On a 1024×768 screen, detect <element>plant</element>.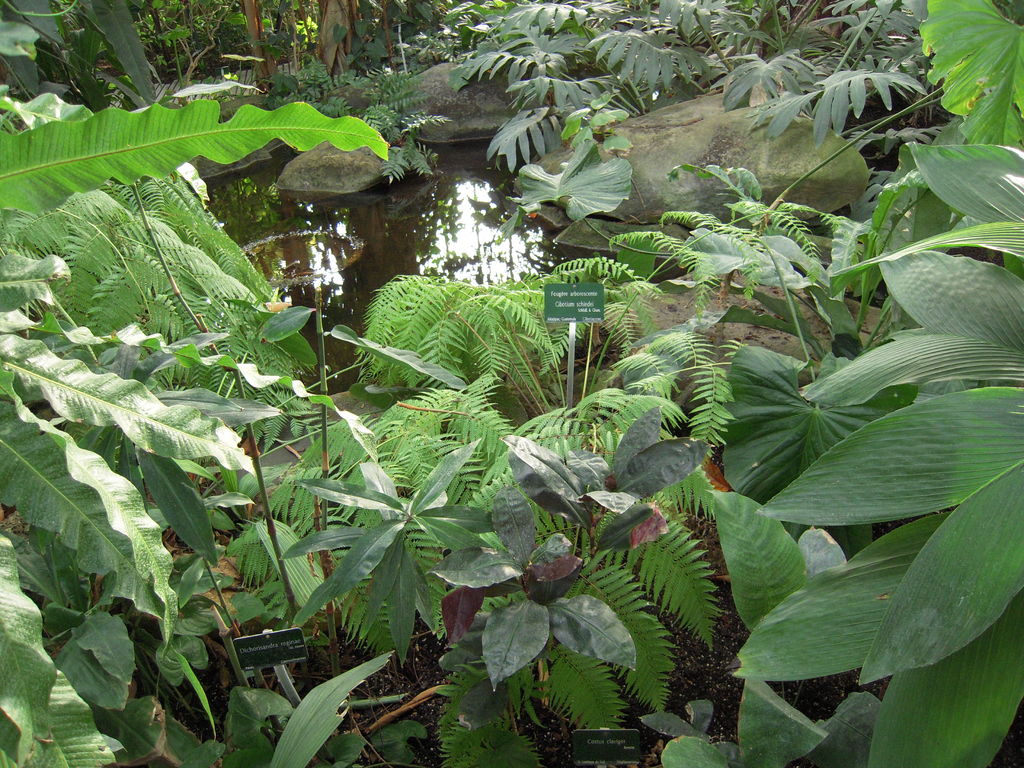
l=0, t=109, r=403, b=767.
